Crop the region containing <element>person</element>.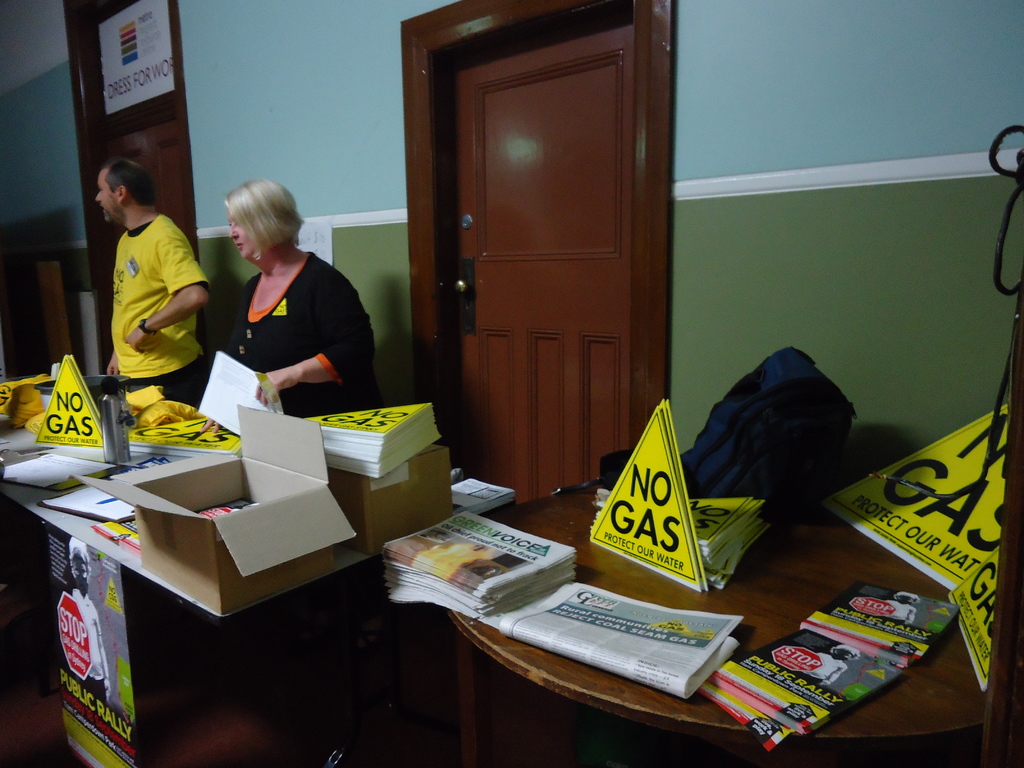
Crop region: [x1=92, y1=161, x2=205, y2=409].
